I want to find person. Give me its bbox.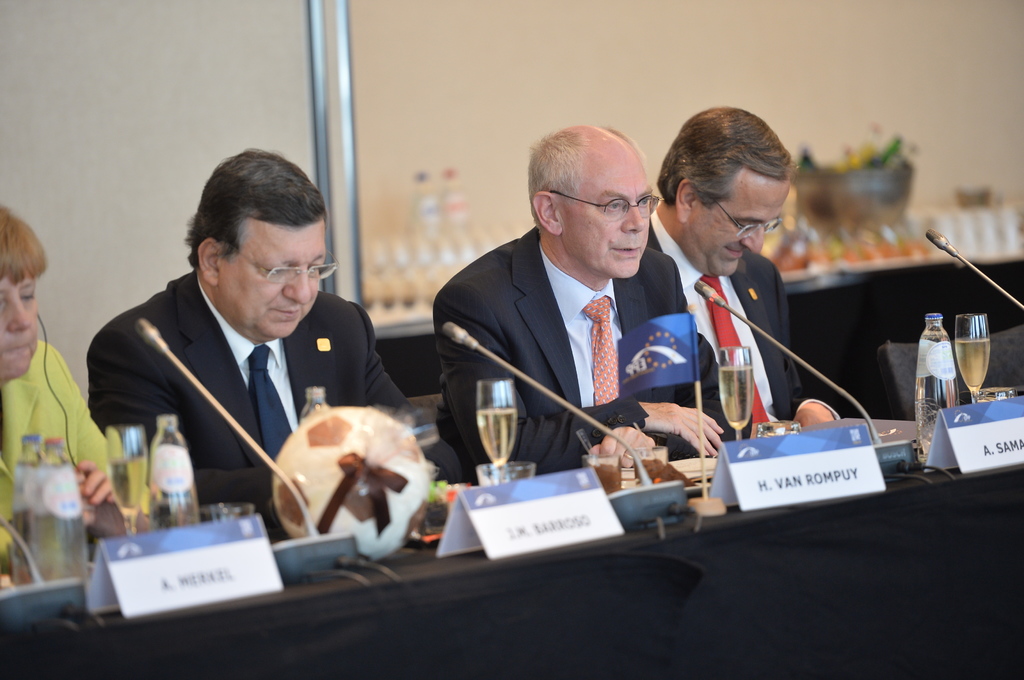
(0, 203, 173, 607).
